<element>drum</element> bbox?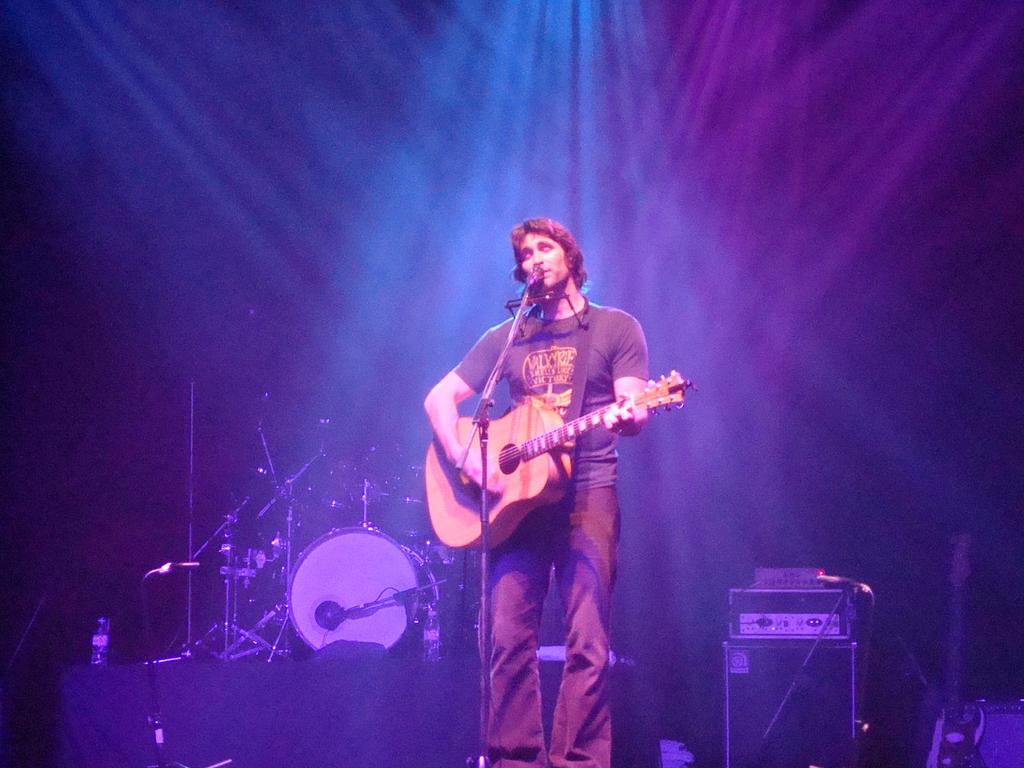
{"left": 287, "top": 527, "right": 445, "bottom": 654}
